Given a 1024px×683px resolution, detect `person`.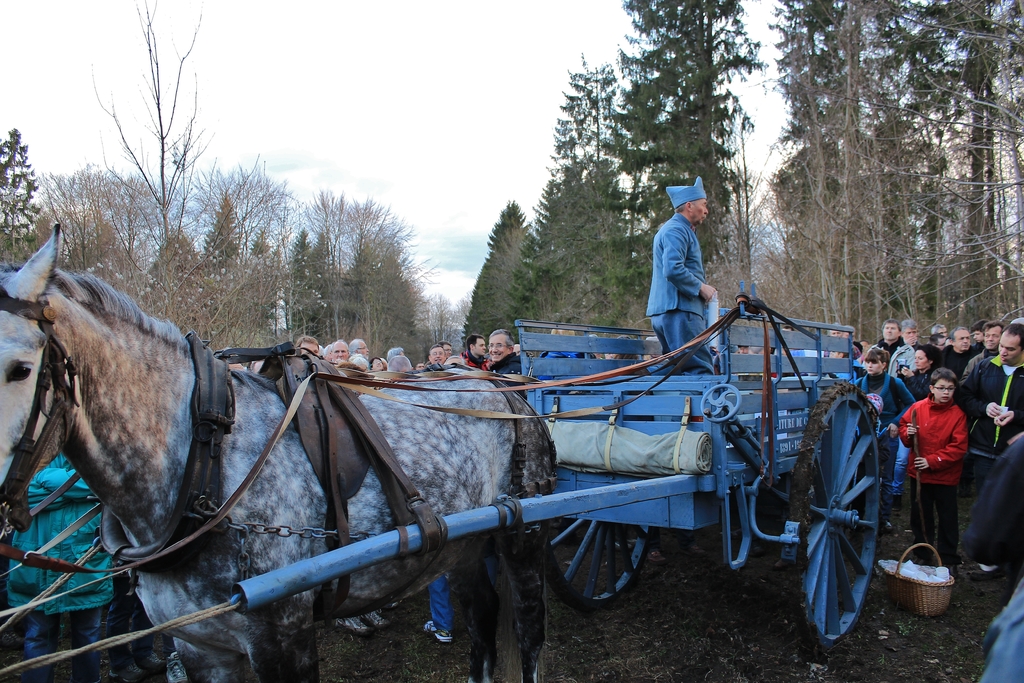
rect(384, 349, 416, 374).
